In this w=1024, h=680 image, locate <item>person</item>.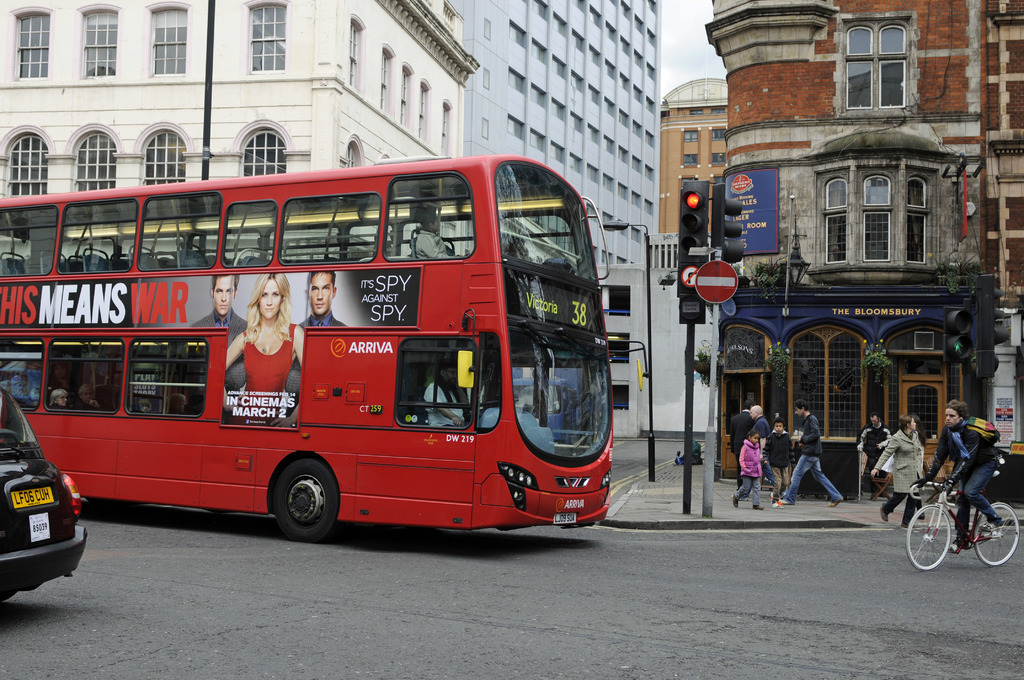
Bounding box: Rect(761, 419, 790, 503).
